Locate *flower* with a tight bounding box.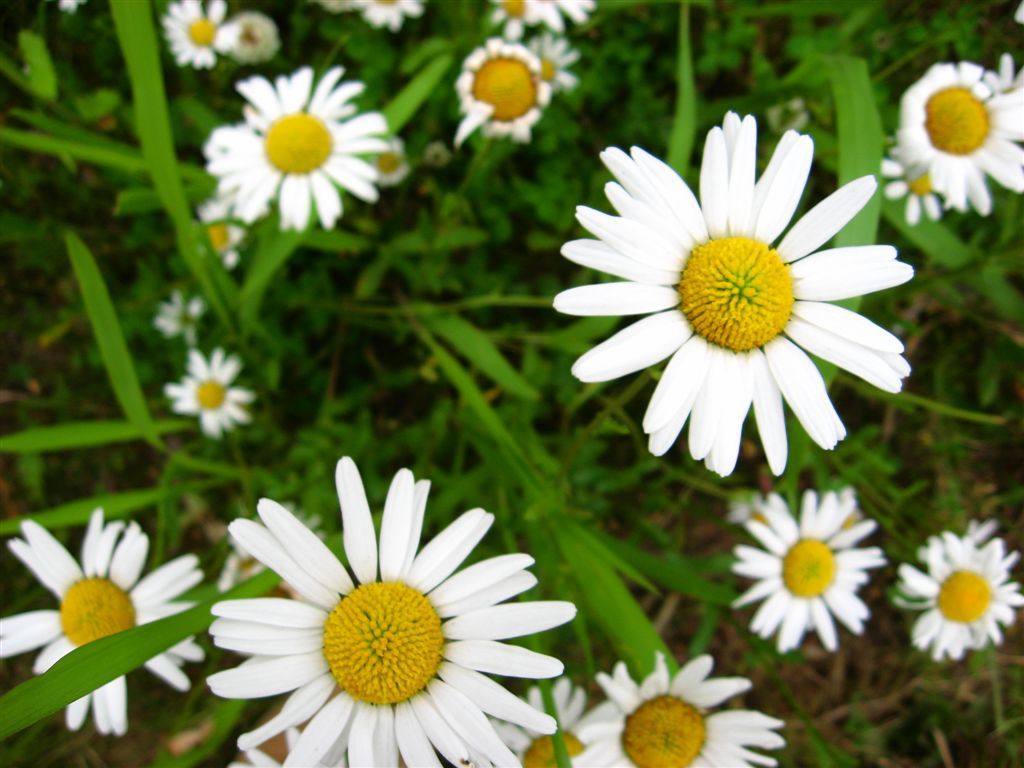
<box>890,528,1023,664</box>.
